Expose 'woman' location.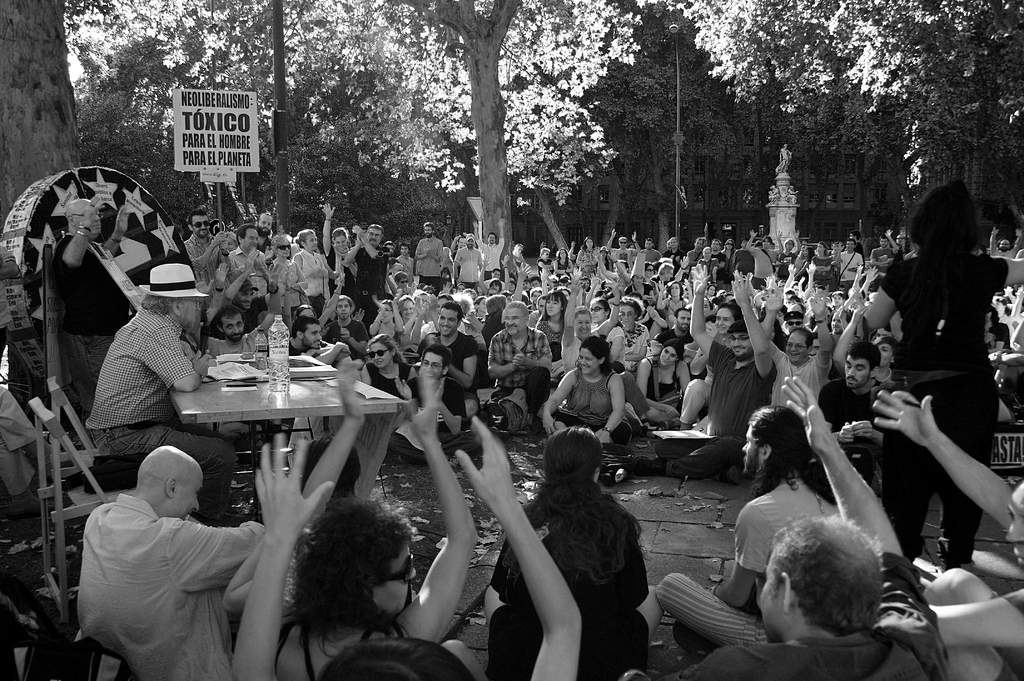
Exposed at (556, 247, 572, 284).
